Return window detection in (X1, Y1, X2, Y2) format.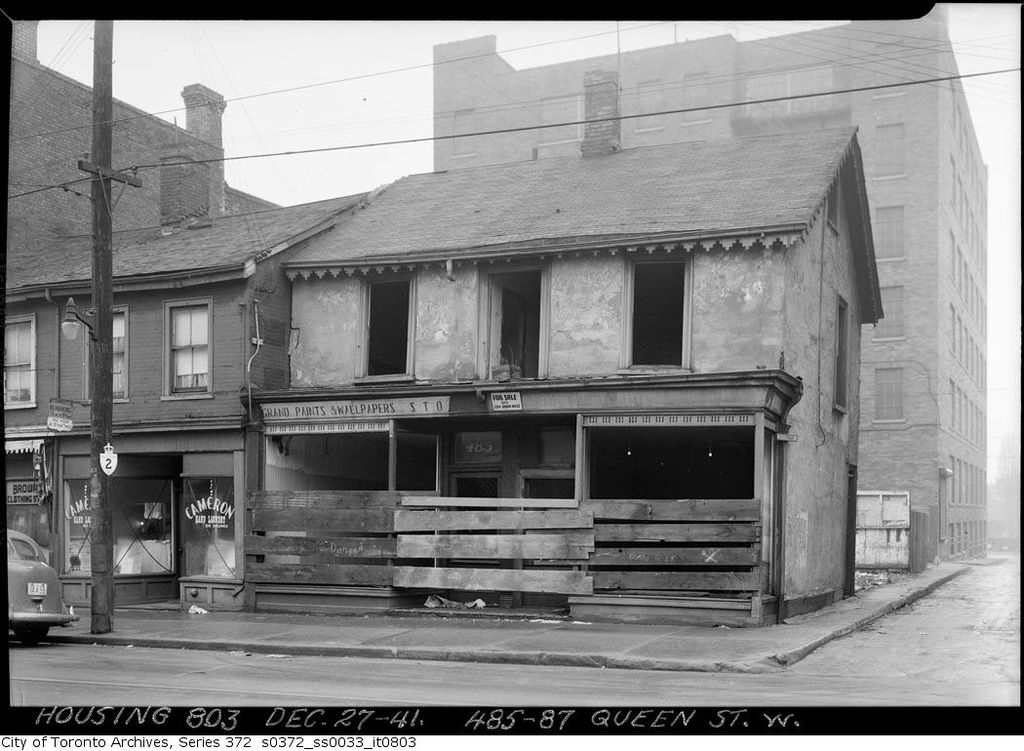
(84, 303, 130, 401).
